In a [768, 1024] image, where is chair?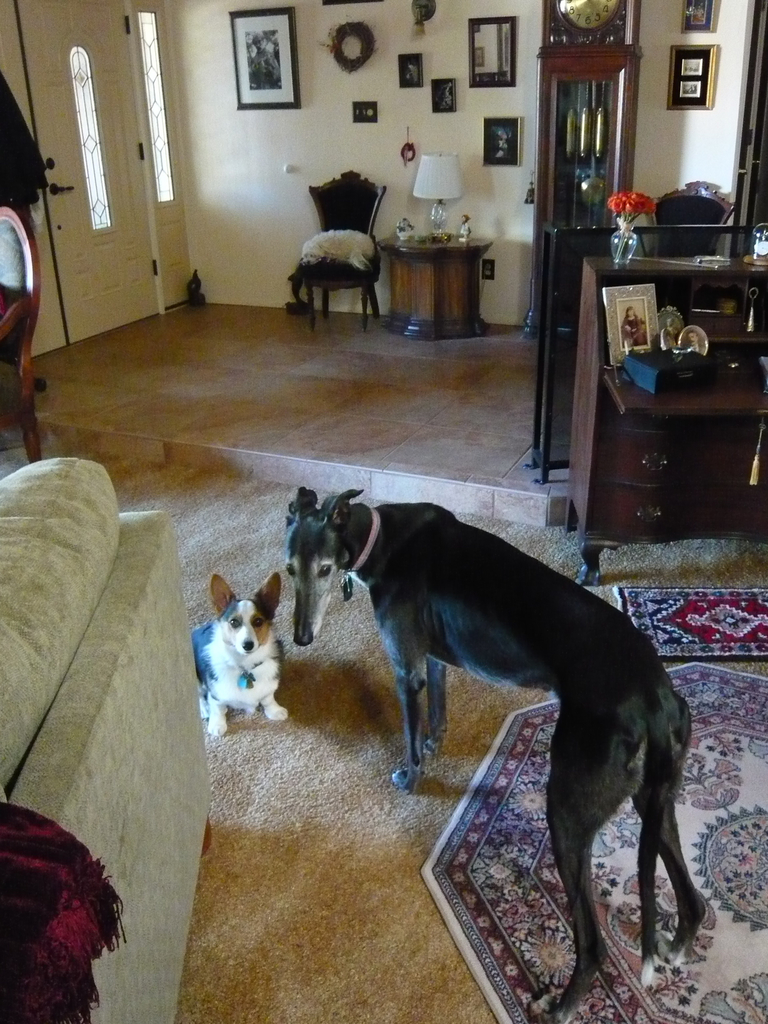
<bbox>630, 174, 733, 258</bbox>.
